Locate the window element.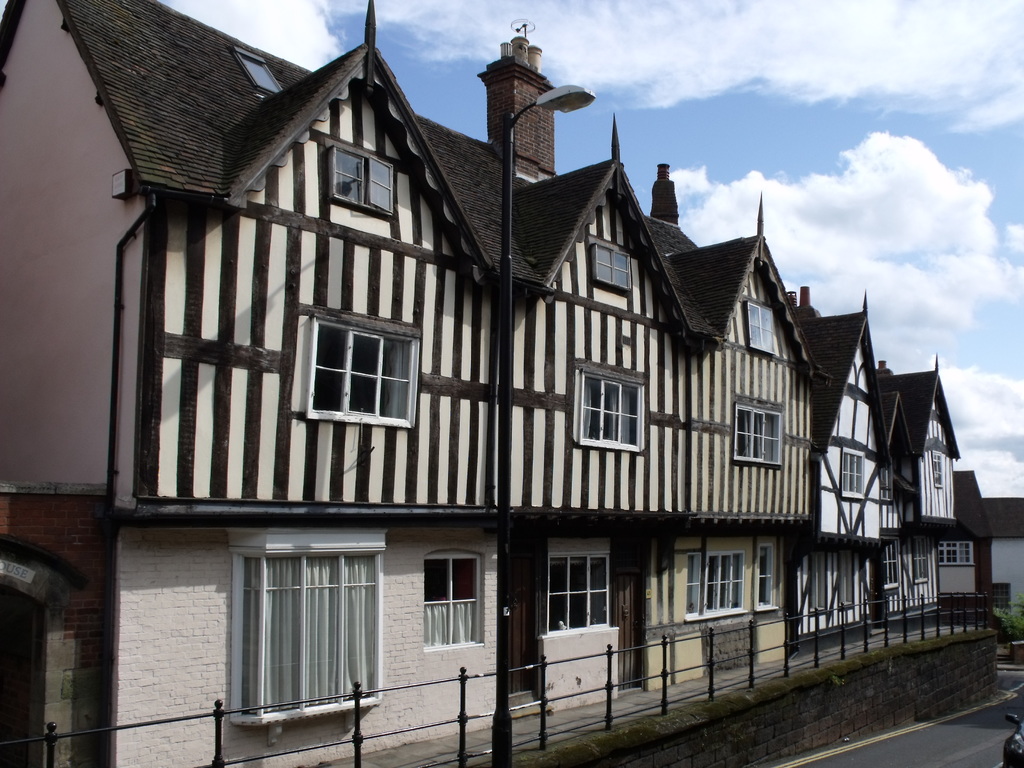
Element bbox: bbox(336, 142, 392, 209).
